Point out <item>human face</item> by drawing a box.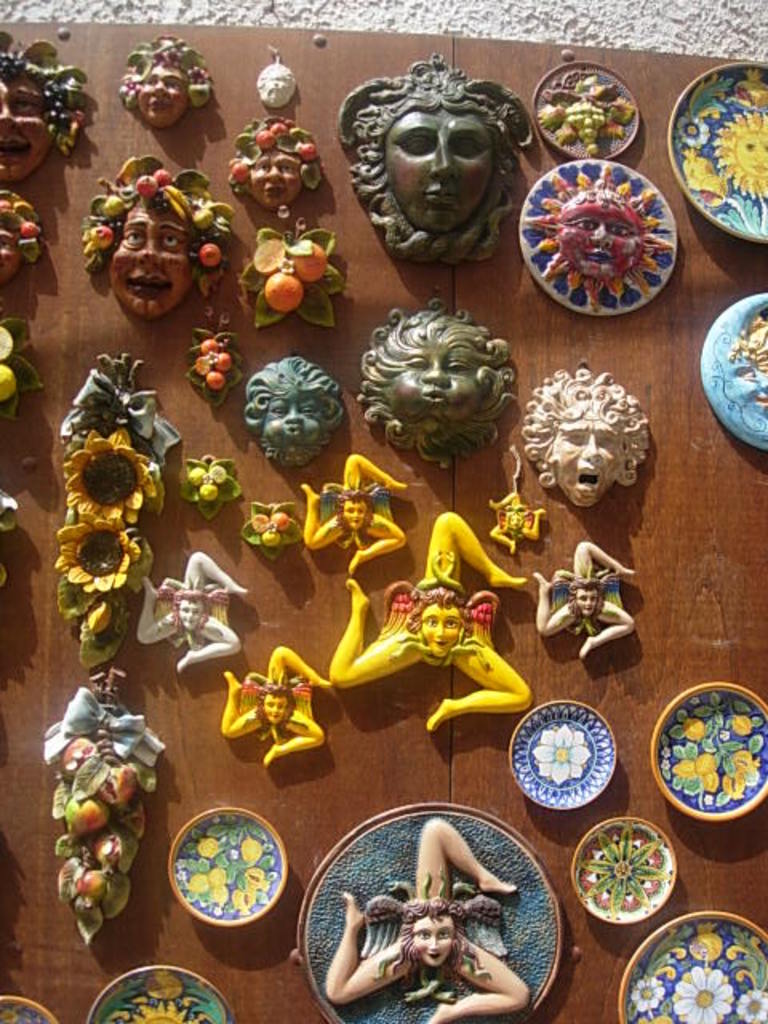
[418,912,451,970].
